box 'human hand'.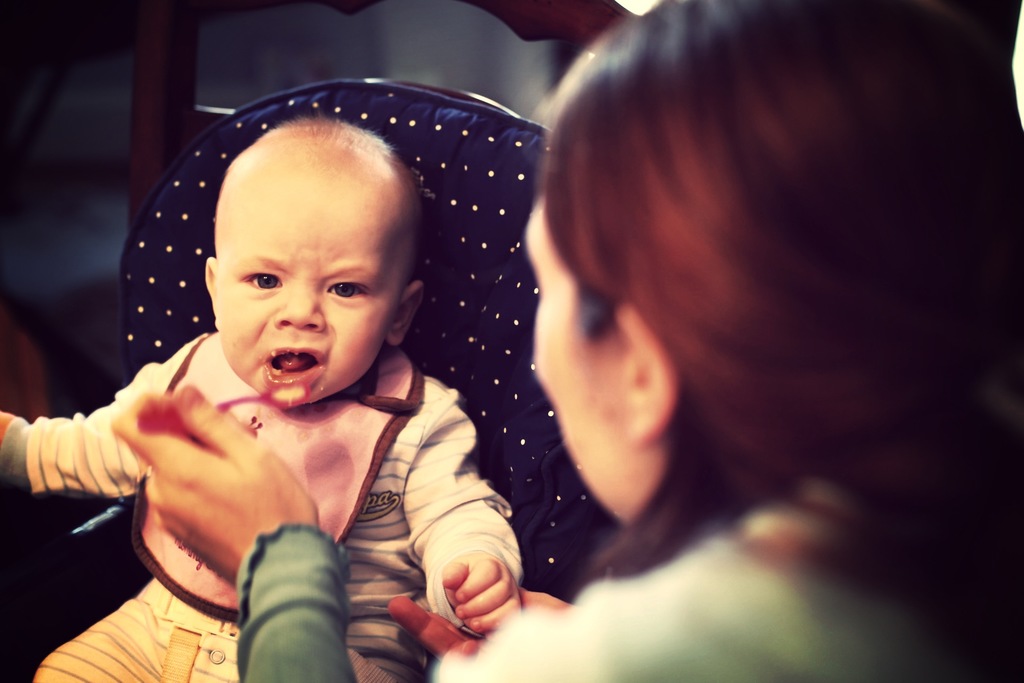
BBox(0, 409, 14, 438).
